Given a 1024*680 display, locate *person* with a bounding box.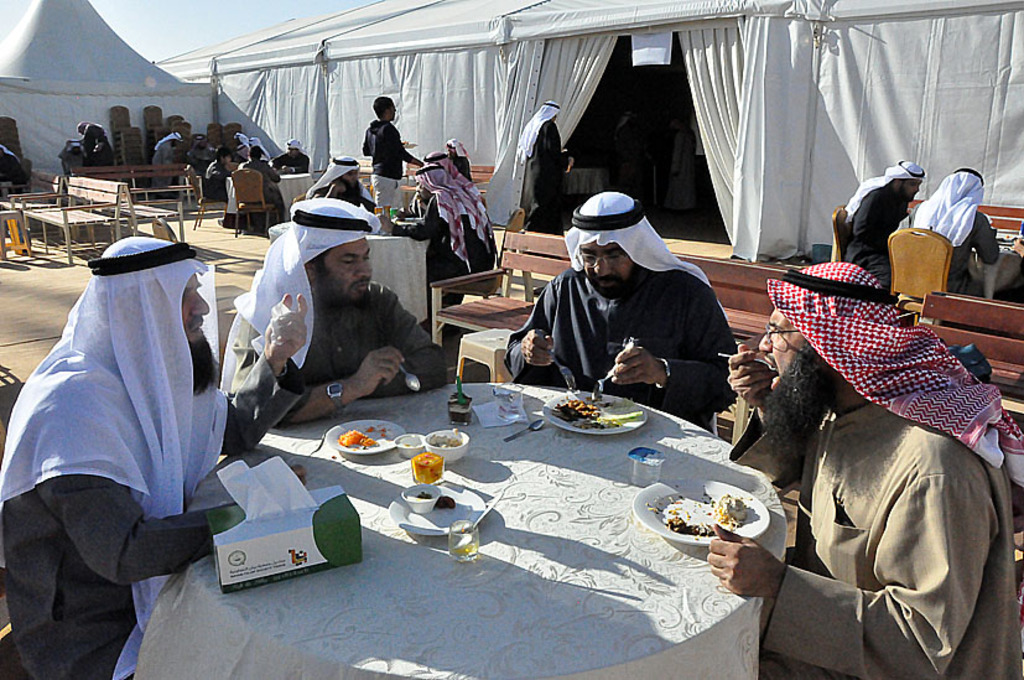
Located: pyautogui.locateOnScreen(305, 149, 379, 211).
